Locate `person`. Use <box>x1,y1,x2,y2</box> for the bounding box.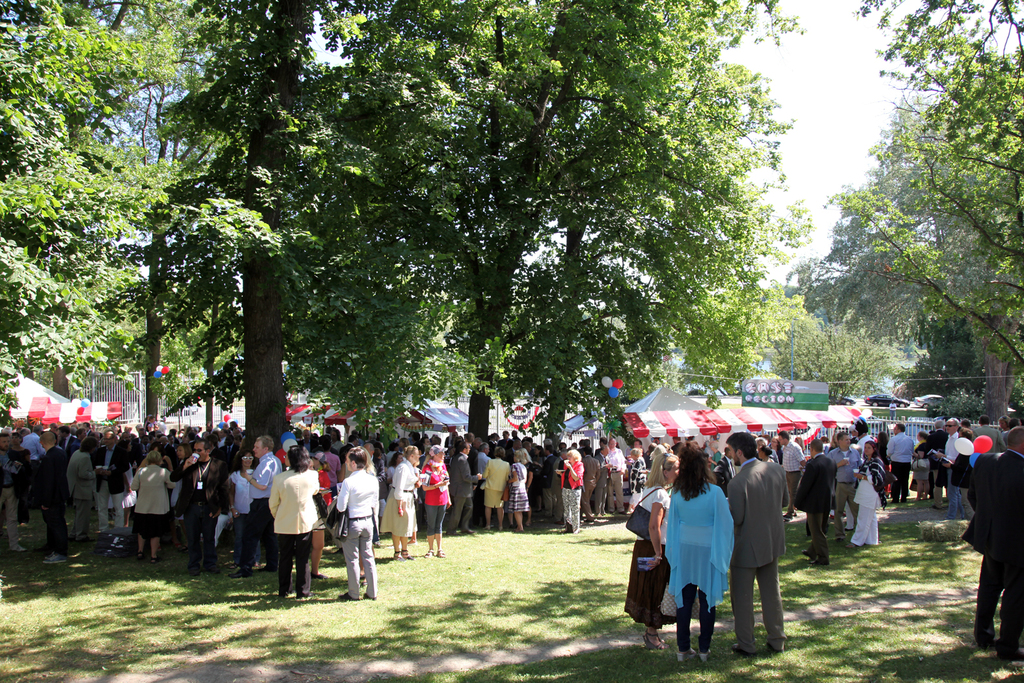
<box>627,449,646,516</box>.
